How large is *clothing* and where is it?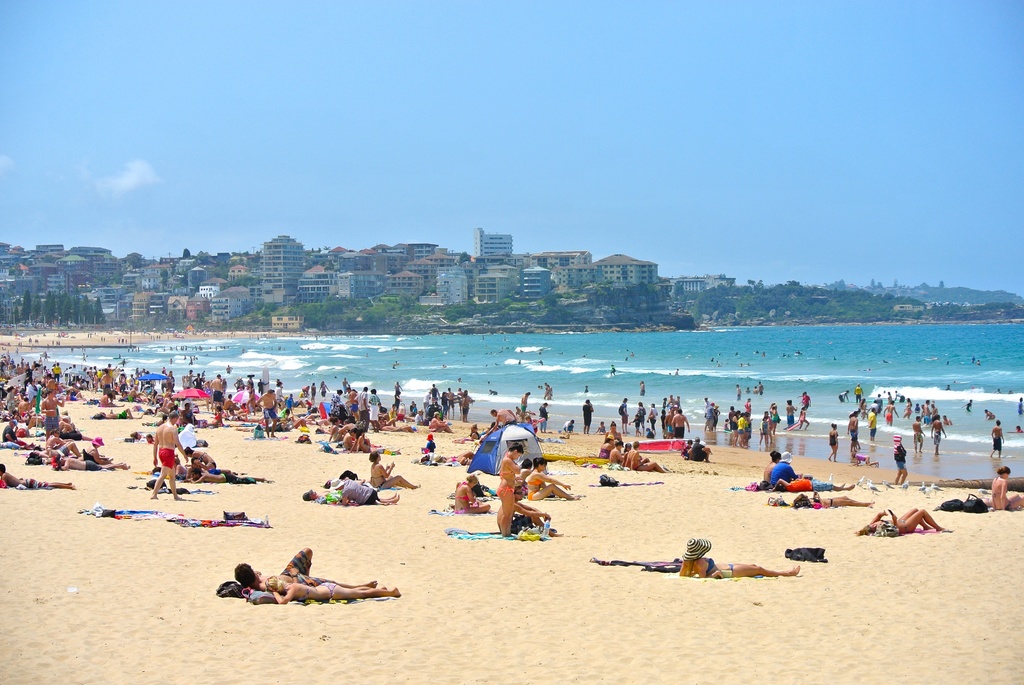
Bounding box: pyautogui.locateOnScreen(992, 486, 1008, 492).
